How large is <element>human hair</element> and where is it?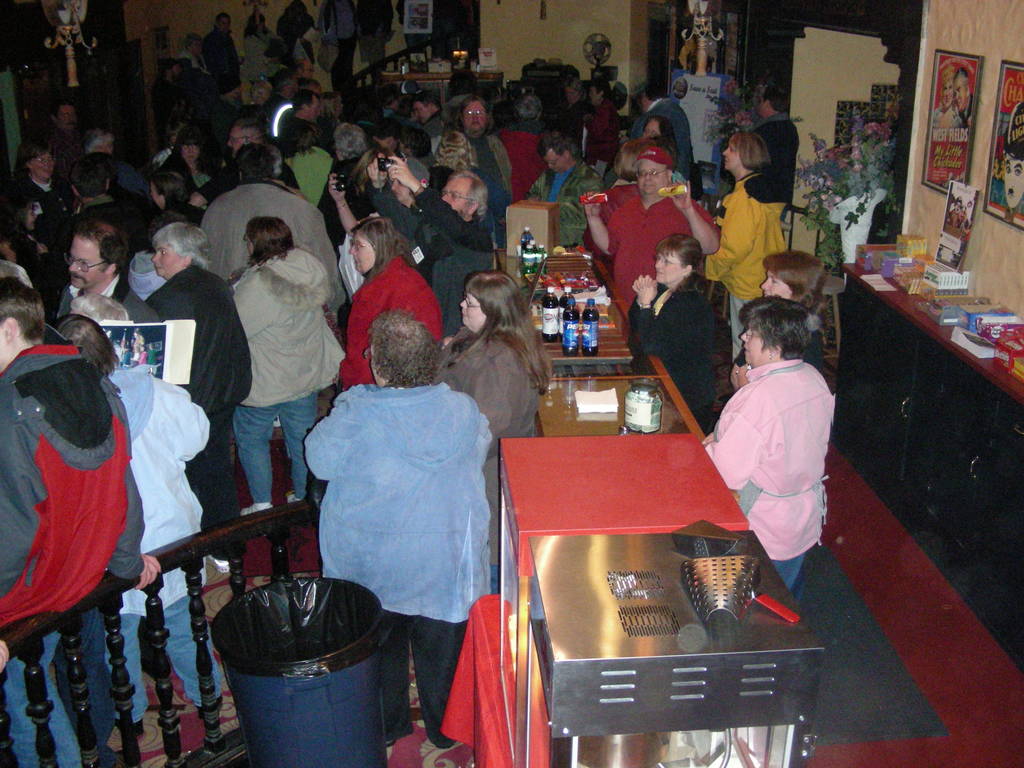
Bounding box: 654 232 701 293.
